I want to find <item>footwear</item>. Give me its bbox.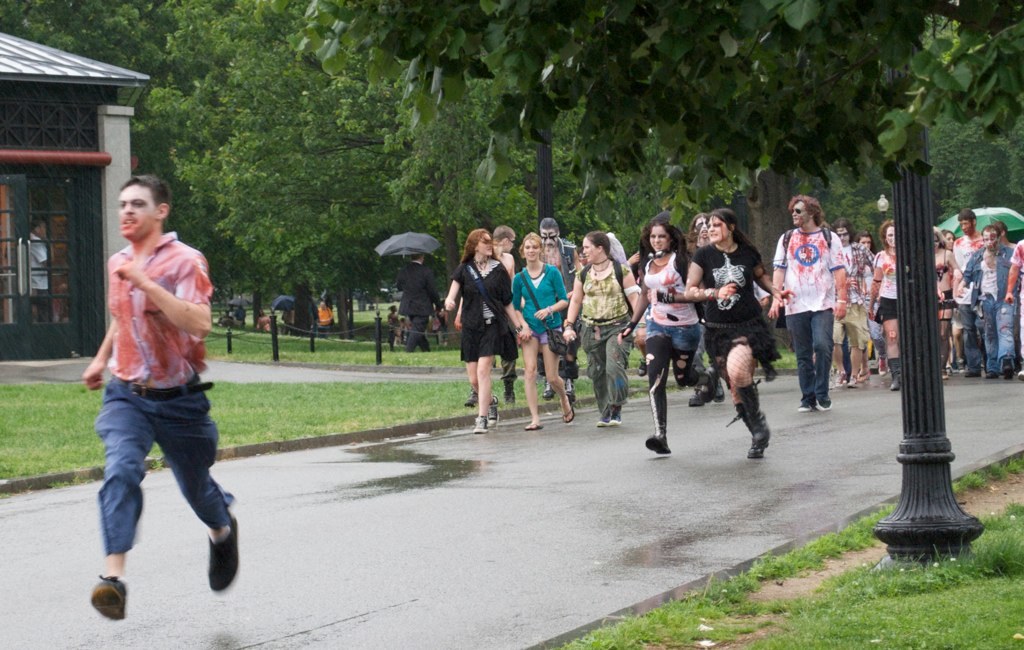
<region>541, 379, 558, 399</region>.
